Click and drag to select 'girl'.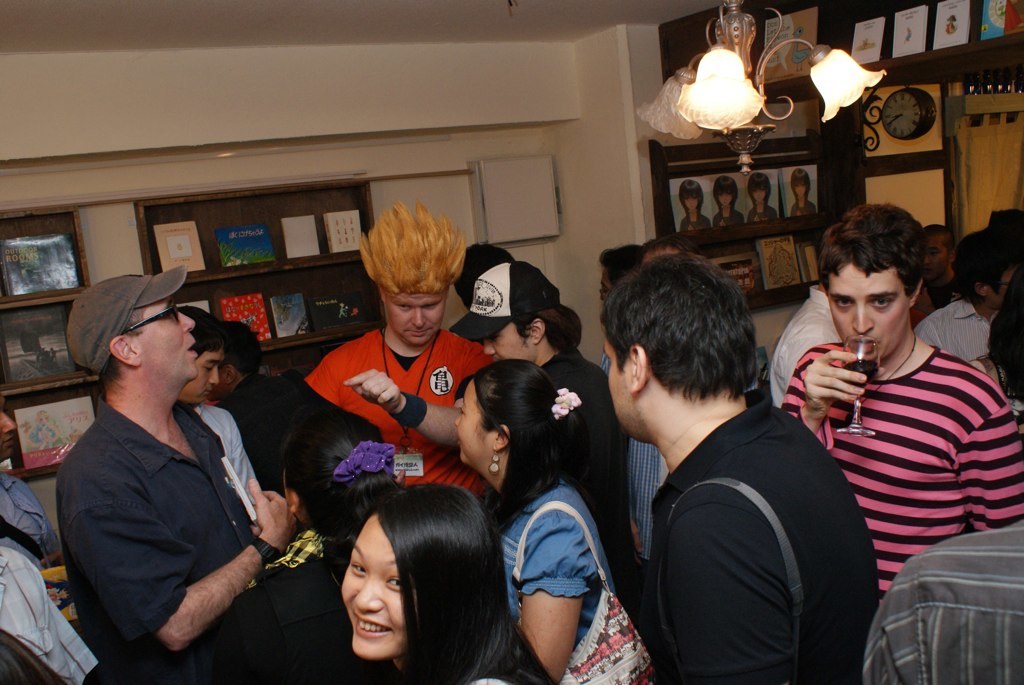
Selection: BBox(447, 356, 624, 679).
